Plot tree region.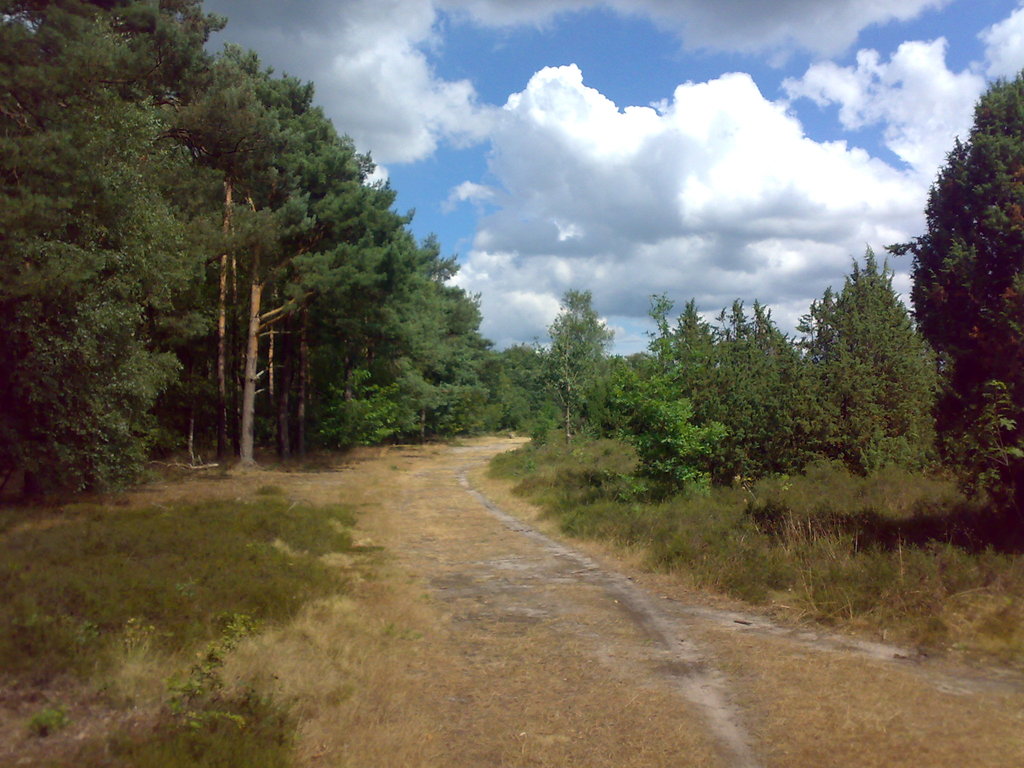
Plotted at bbox=[818, 218, 954, 511].
